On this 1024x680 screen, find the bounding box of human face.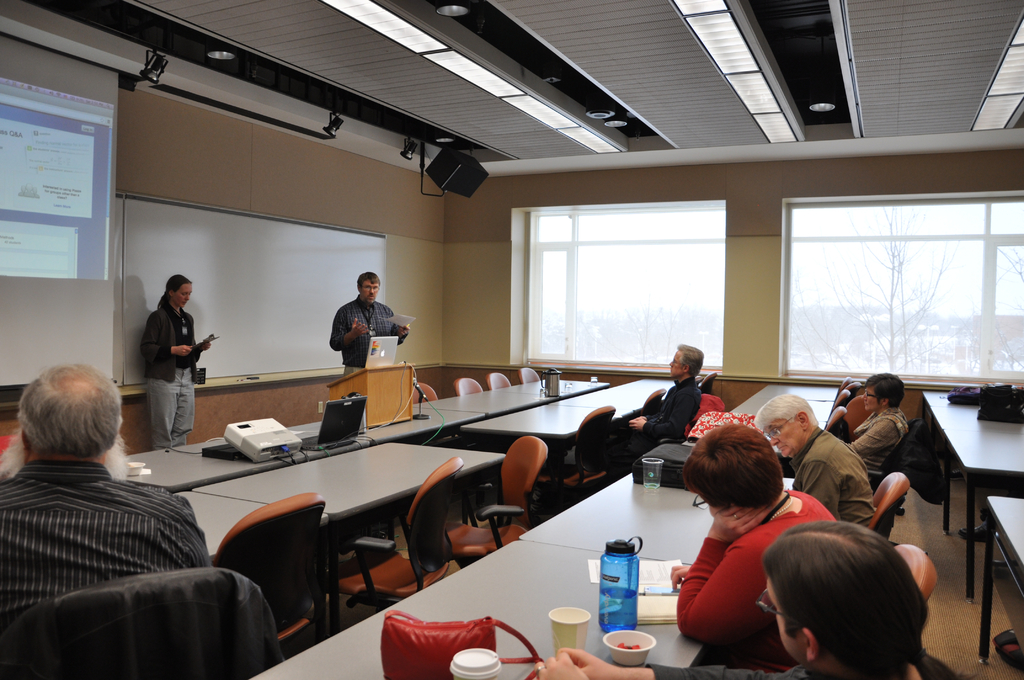
Bounding box: bbox=(764, 419, 801, 456).
